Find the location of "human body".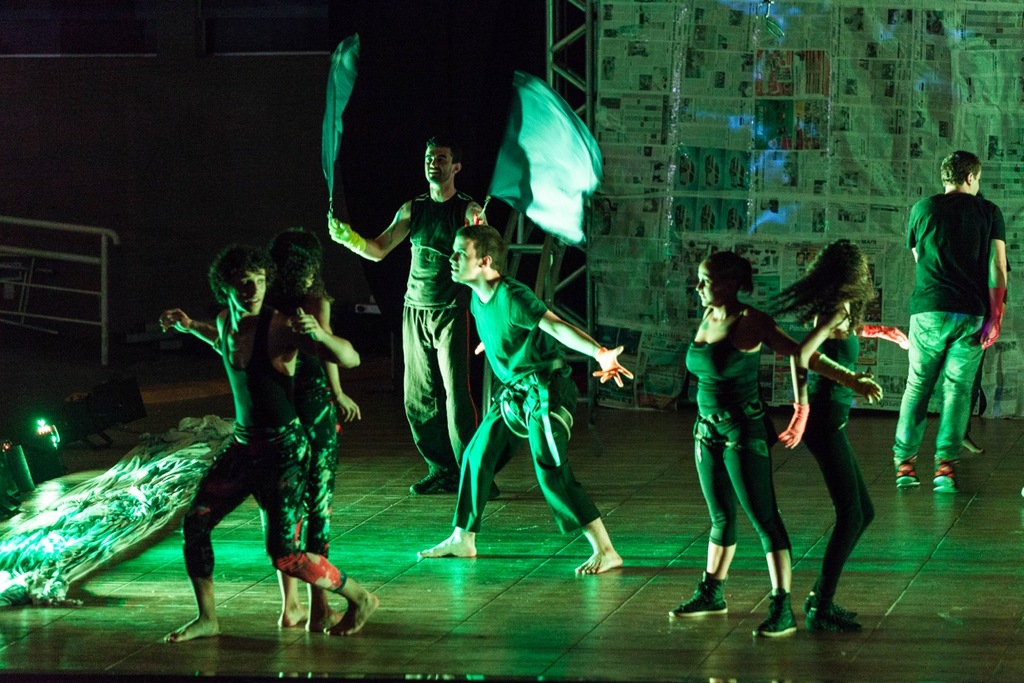
Location: left=675, top=247, right=810, bottom=641.
